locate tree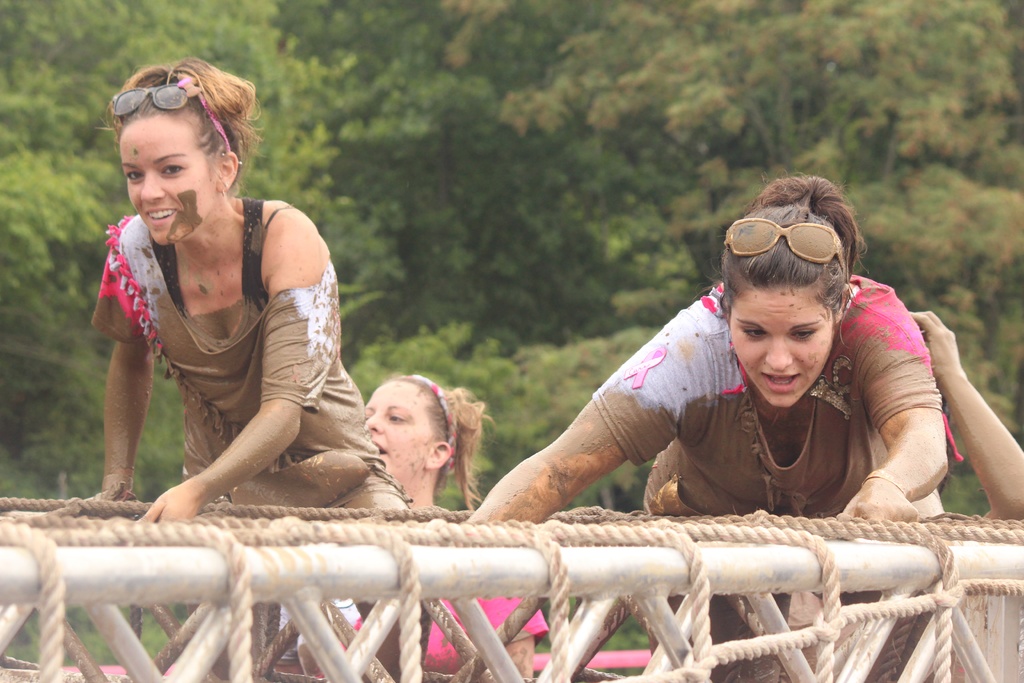
crop(0, 0, 404, 483)
